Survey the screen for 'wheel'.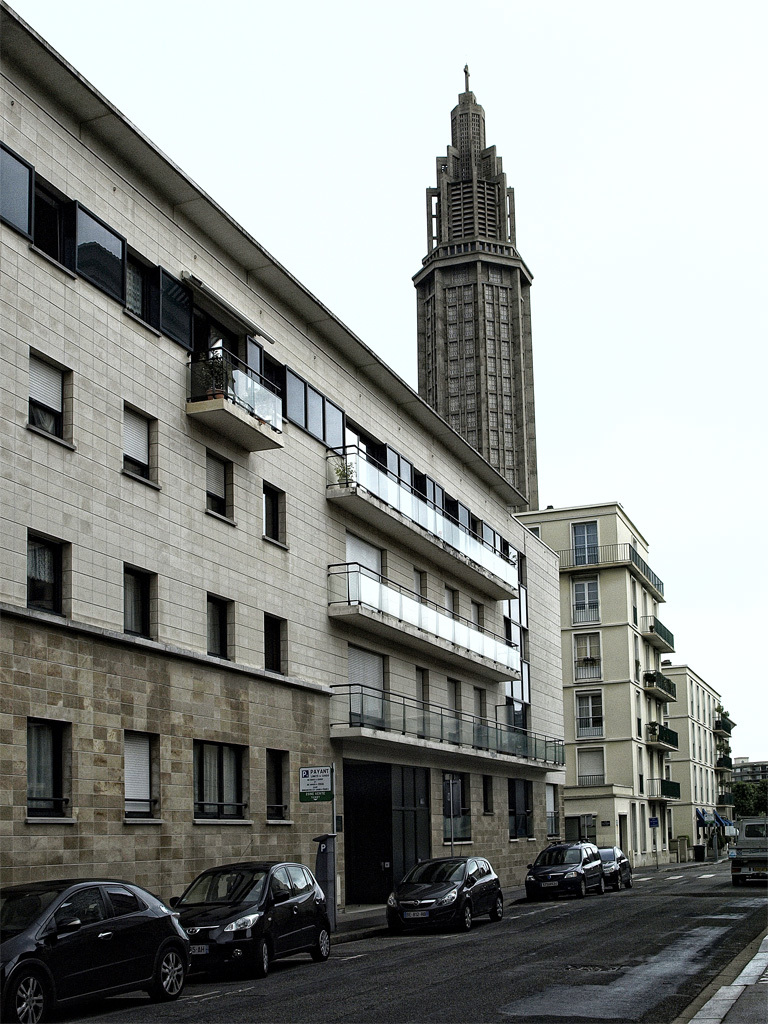
Survey found: (left=577, top=881, right=589, bottom=897).
